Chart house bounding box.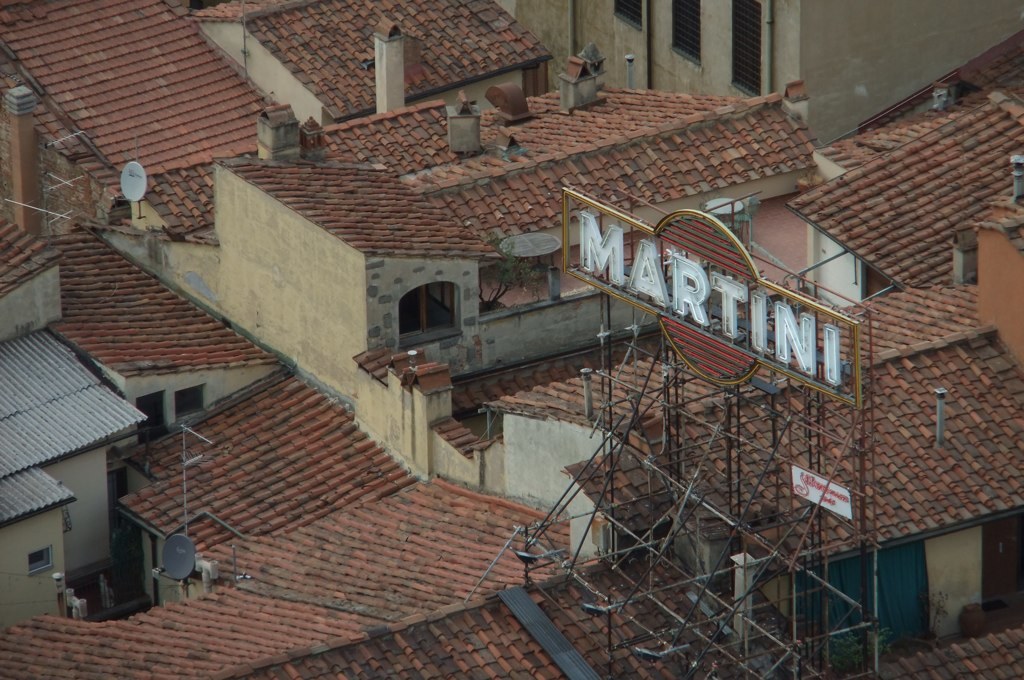
Charted: left=0, top=211, right=67, bottom=345.
